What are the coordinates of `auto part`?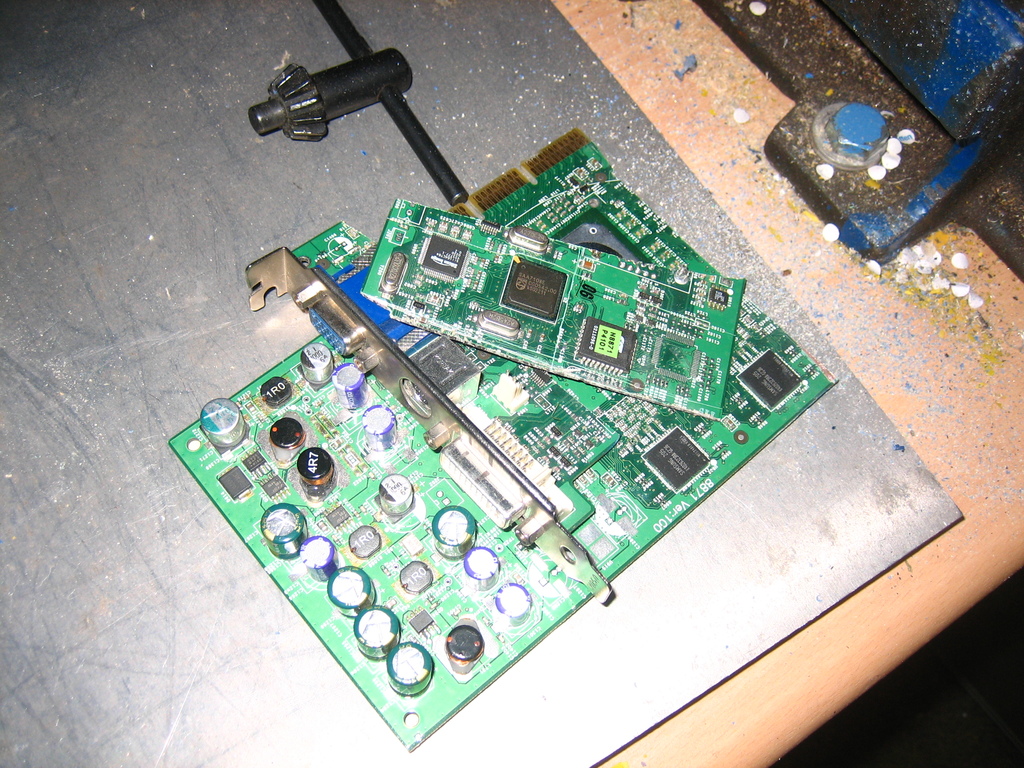
BBox(165, 132, 842, 755).
